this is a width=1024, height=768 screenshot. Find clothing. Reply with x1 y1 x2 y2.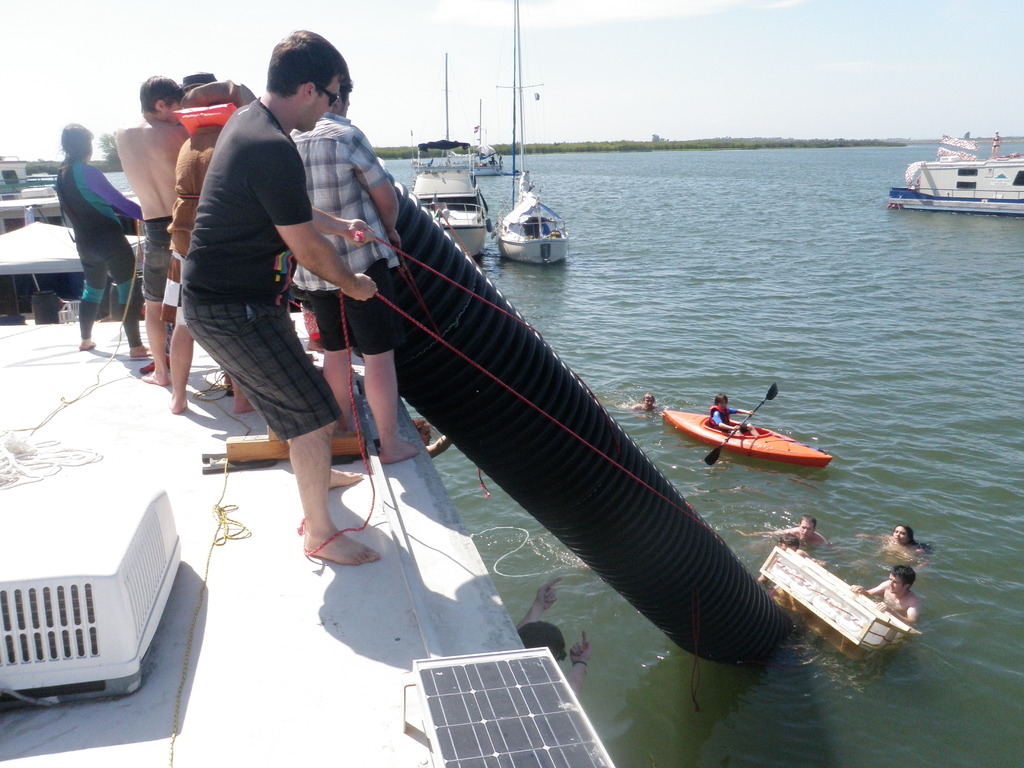
138 217 186 303.
